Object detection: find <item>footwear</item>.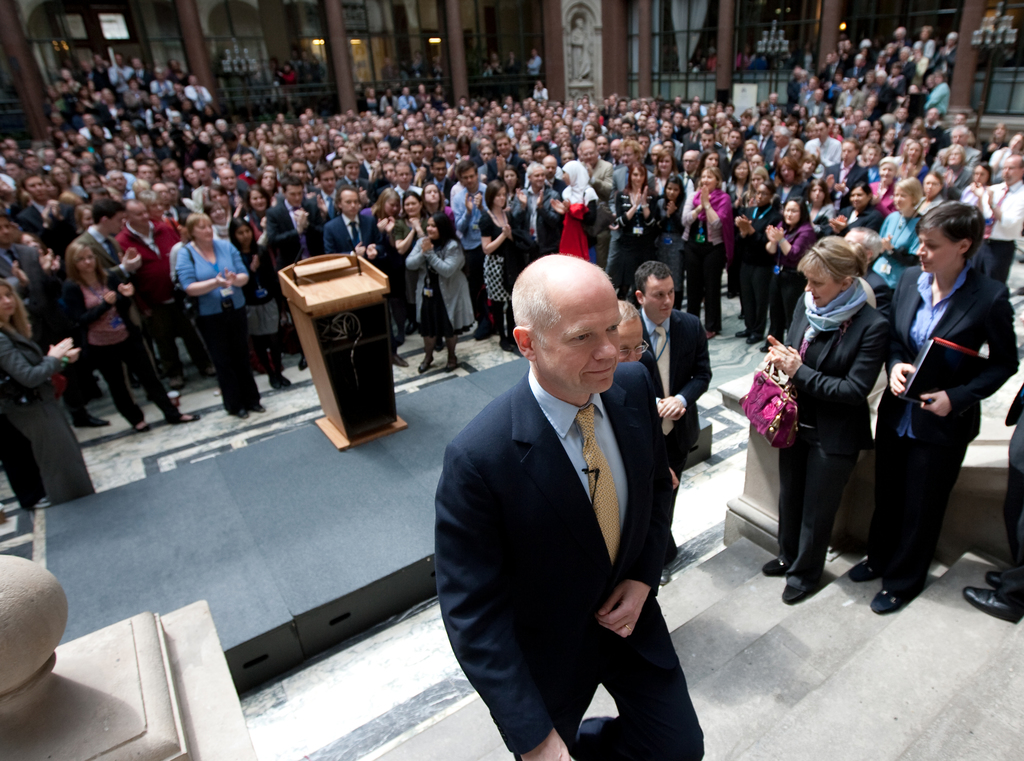
Rect(986, 570, 1001, 588).
